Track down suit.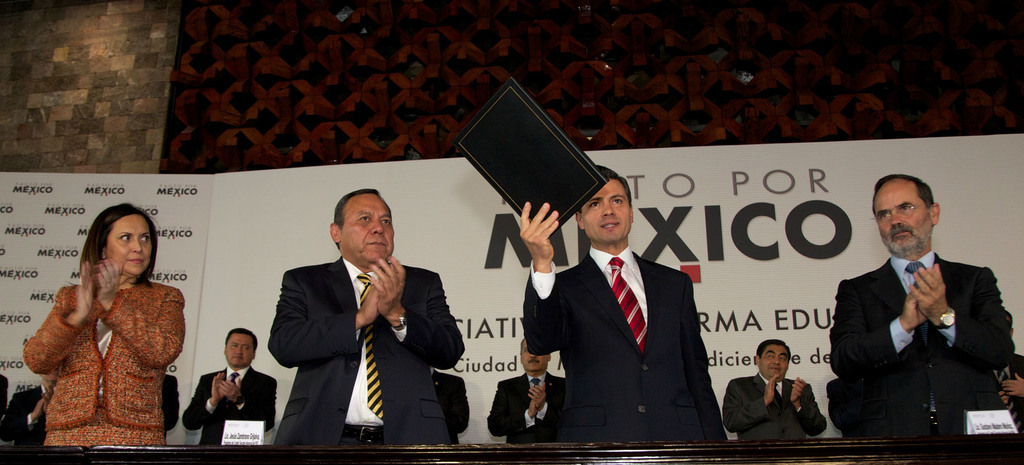
Tracked to select_region(827, 250, 1012, 434).
